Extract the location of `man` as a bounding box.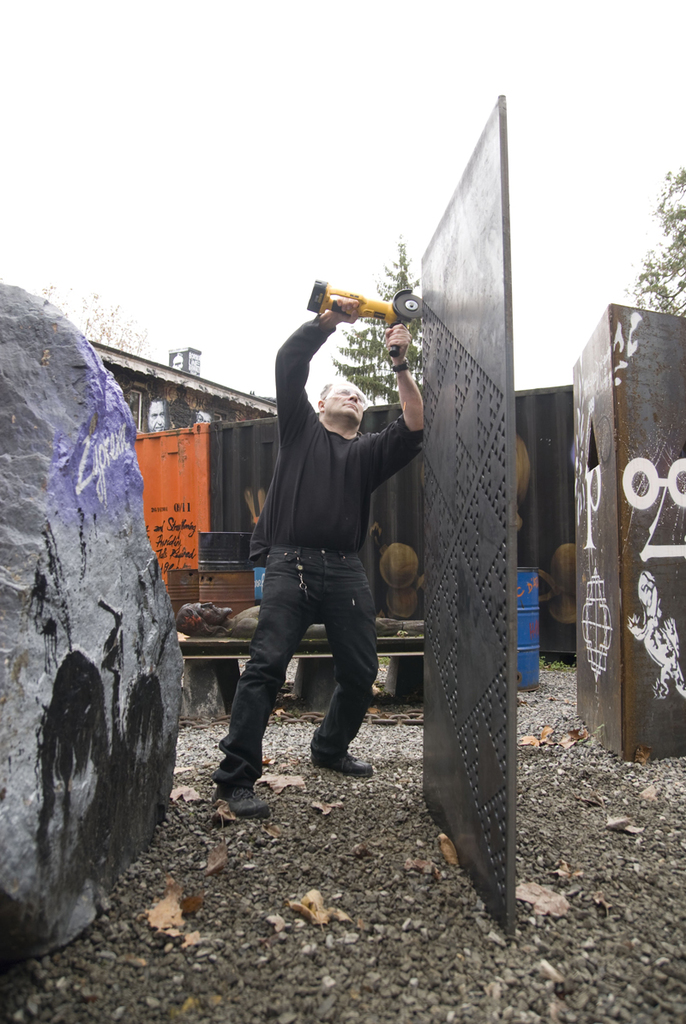
bbox=[235, 274, 471, 840].
